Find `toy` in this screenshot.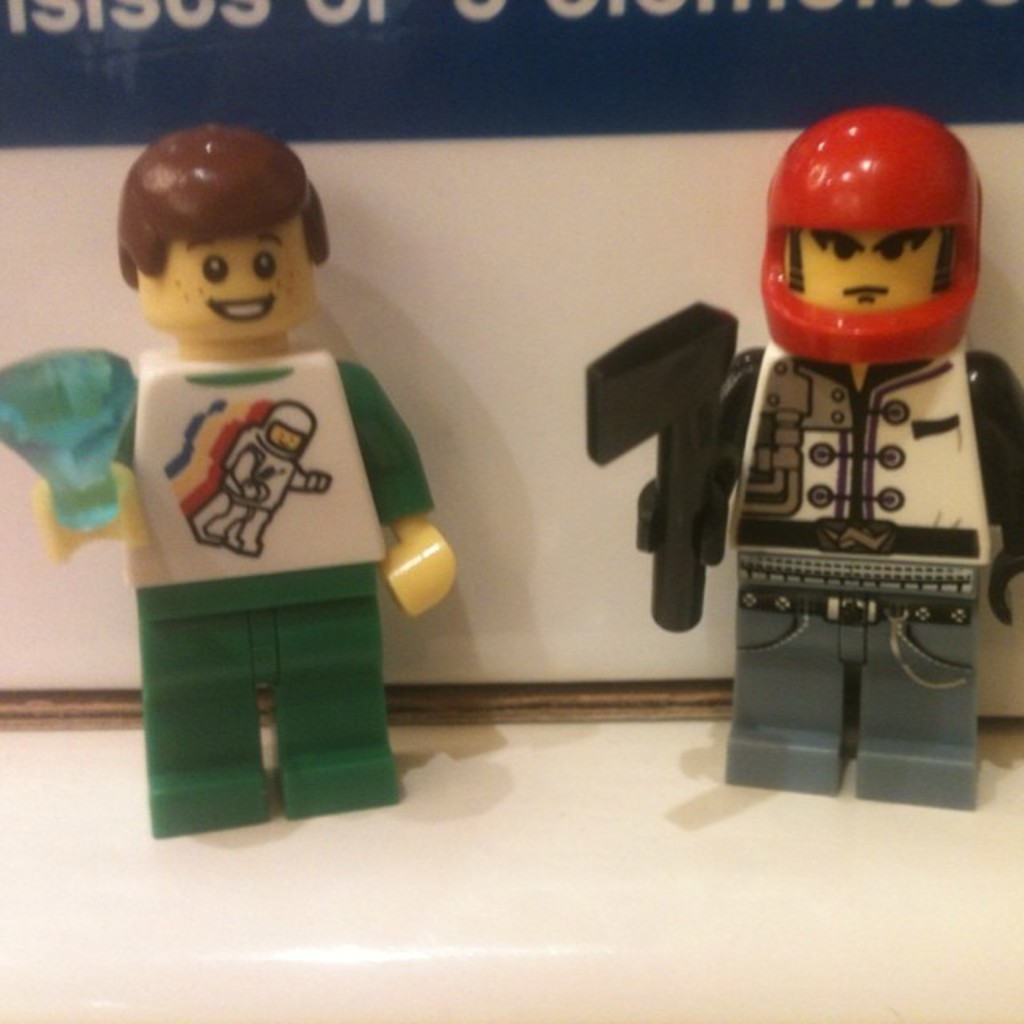
The bounding box for `toy` is (0,126,458,842).
